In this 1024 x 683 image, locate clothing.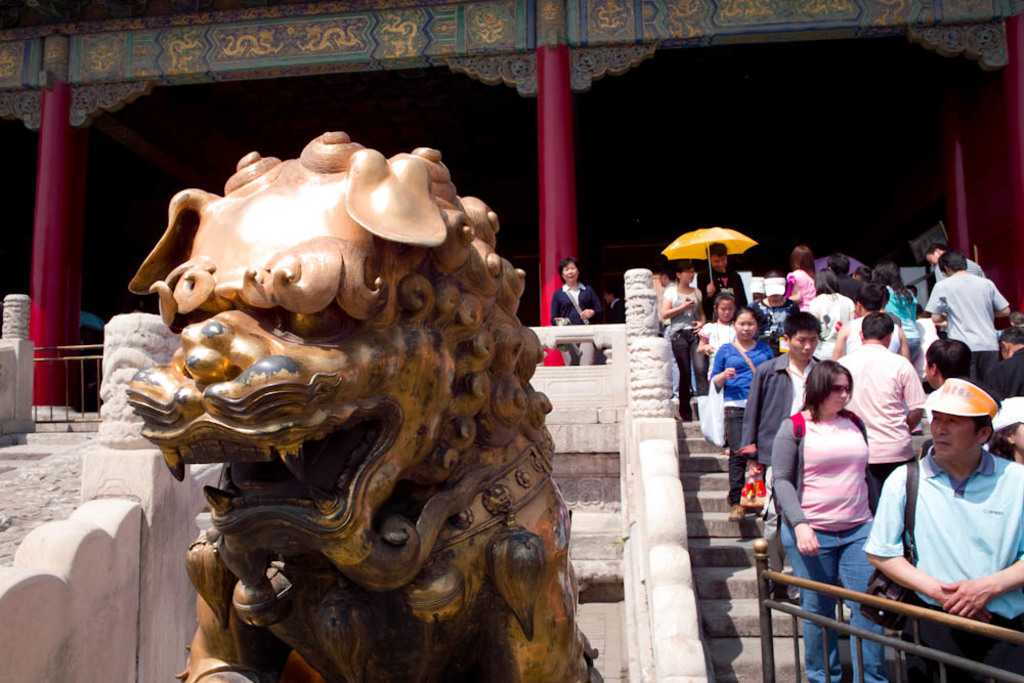
Bounding box: Rect(548, 276, 606, 366).
